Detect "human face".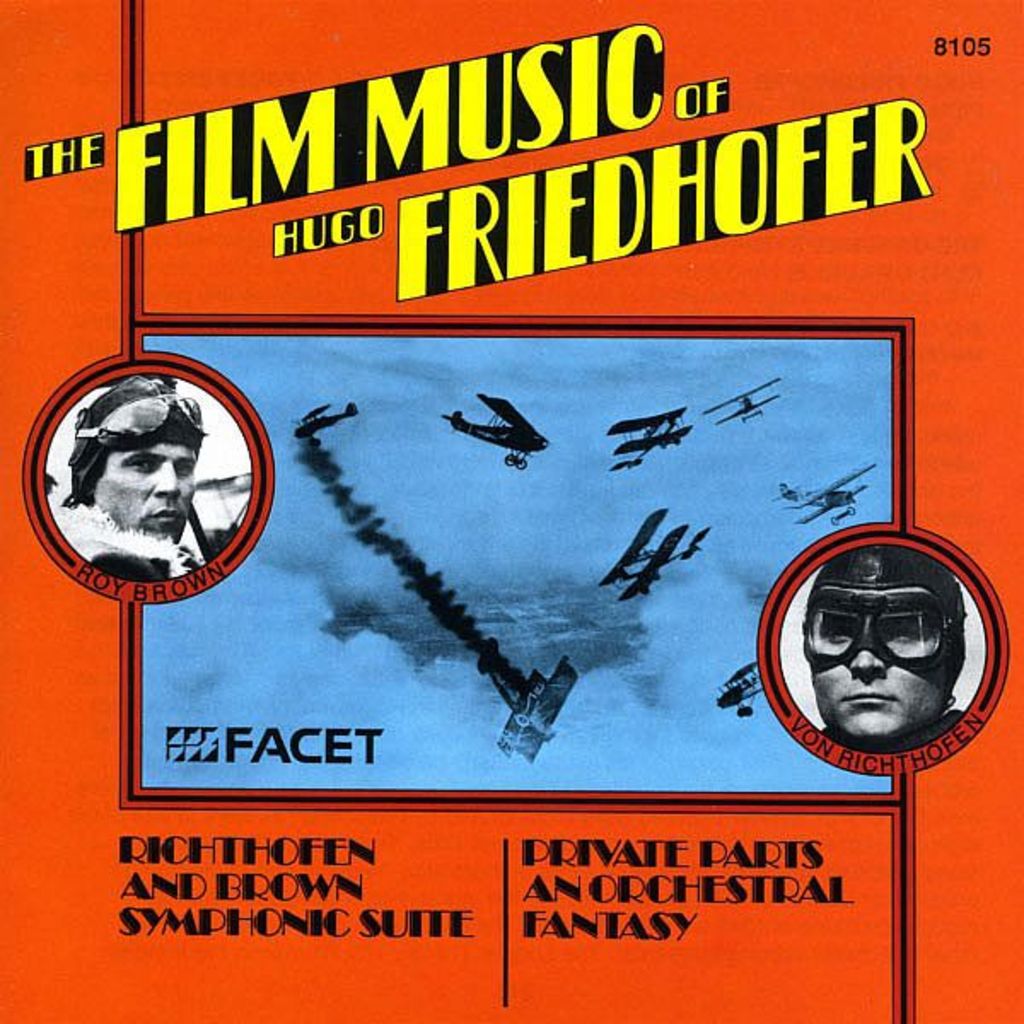
Detected at [x1=811, y1=585, x2=942, y2=732].
